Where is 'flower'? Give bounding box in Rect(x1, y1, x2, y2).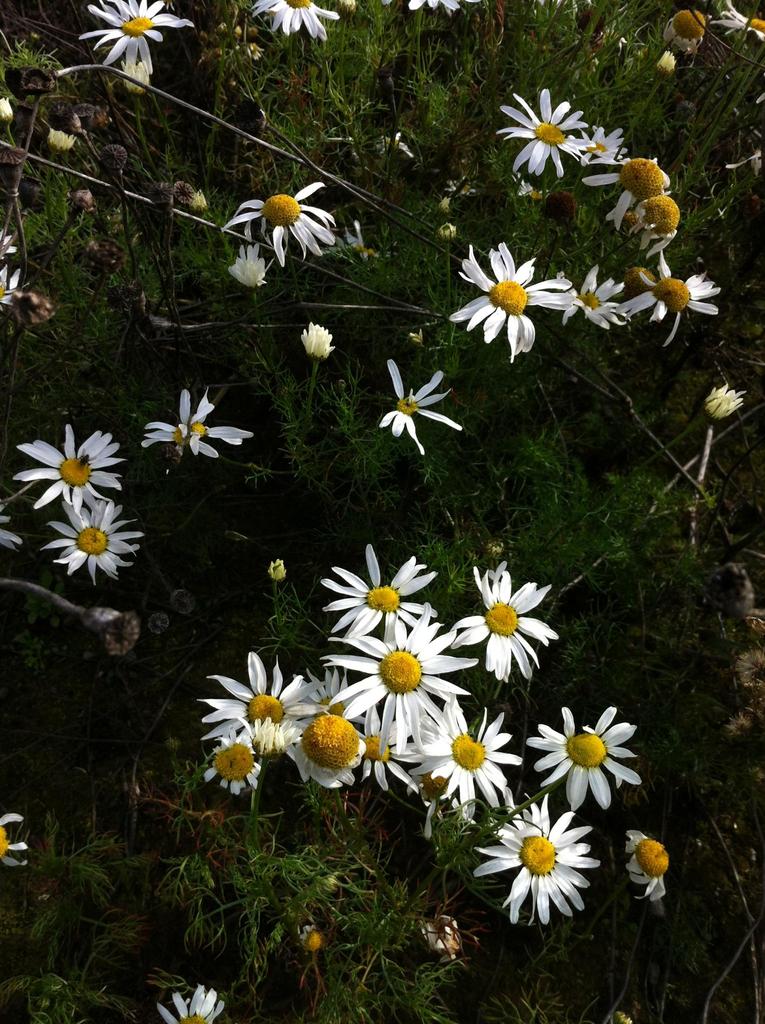
Rect(456, 227, 561, 344).
